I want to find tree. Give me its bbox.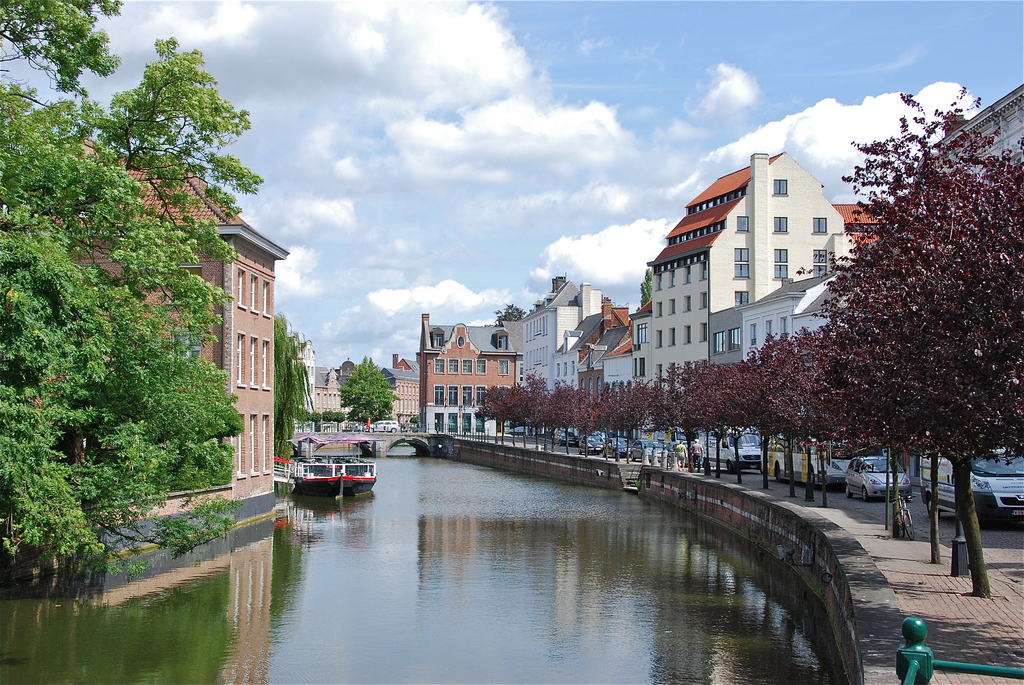
crop(338, 356, 394, 423).
